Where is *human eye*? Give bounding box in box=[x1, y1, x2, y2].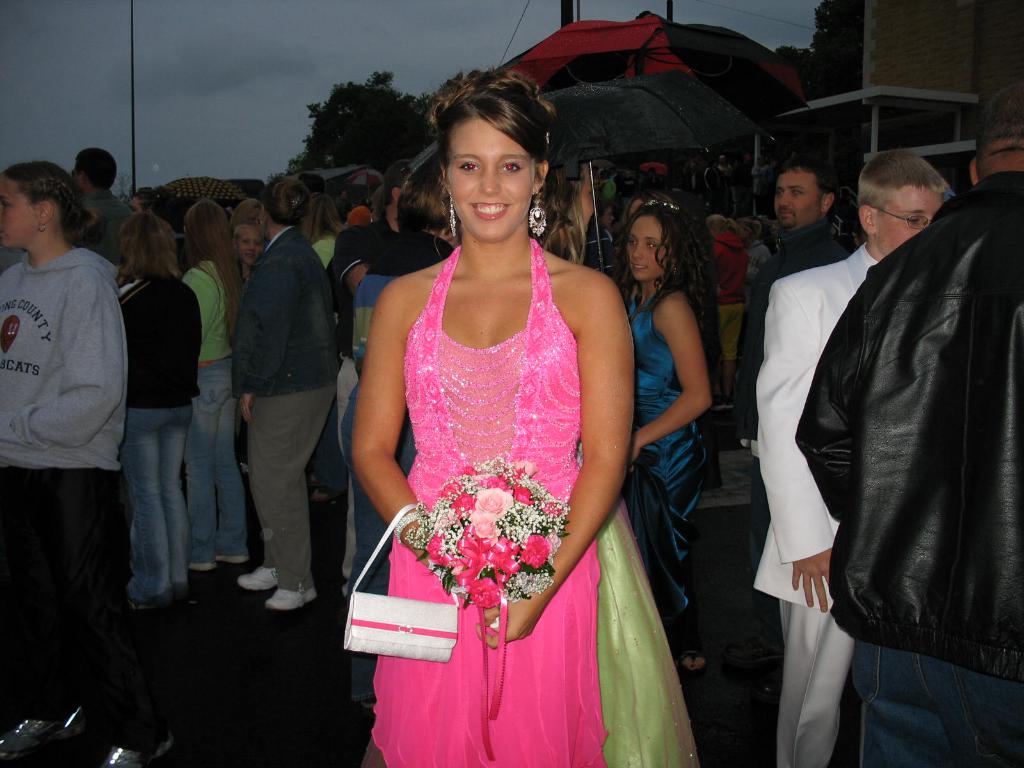
box=[644, 241, 657, 248].
